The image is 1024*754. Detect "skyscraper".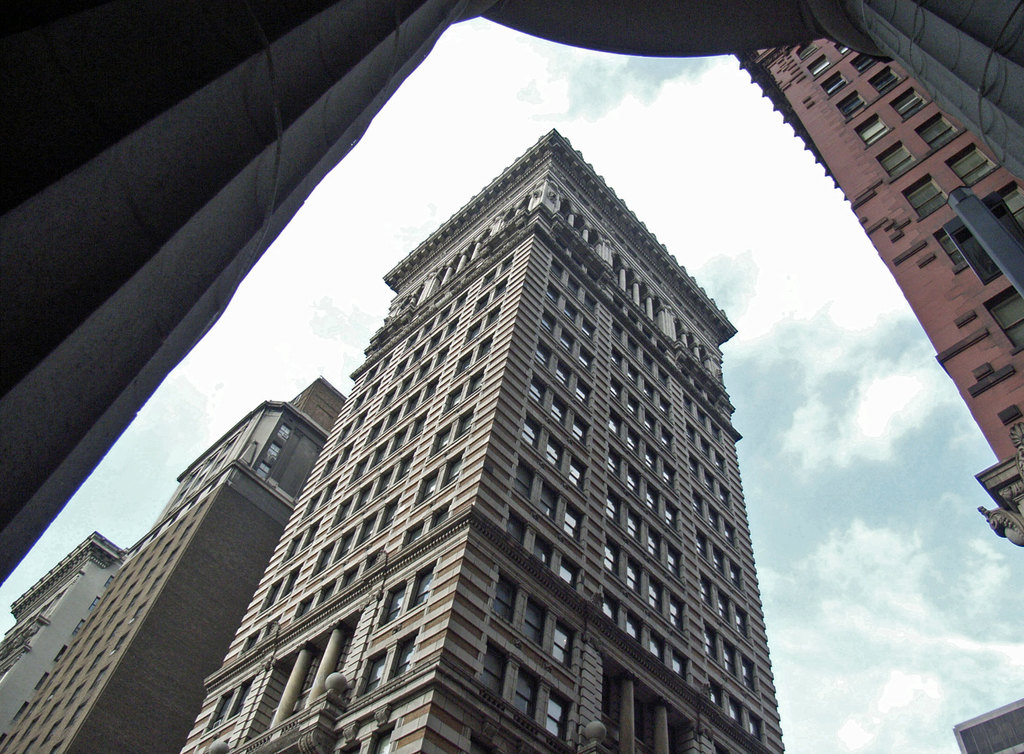
Detection: <region>0, 379, 351, 753</region>.
